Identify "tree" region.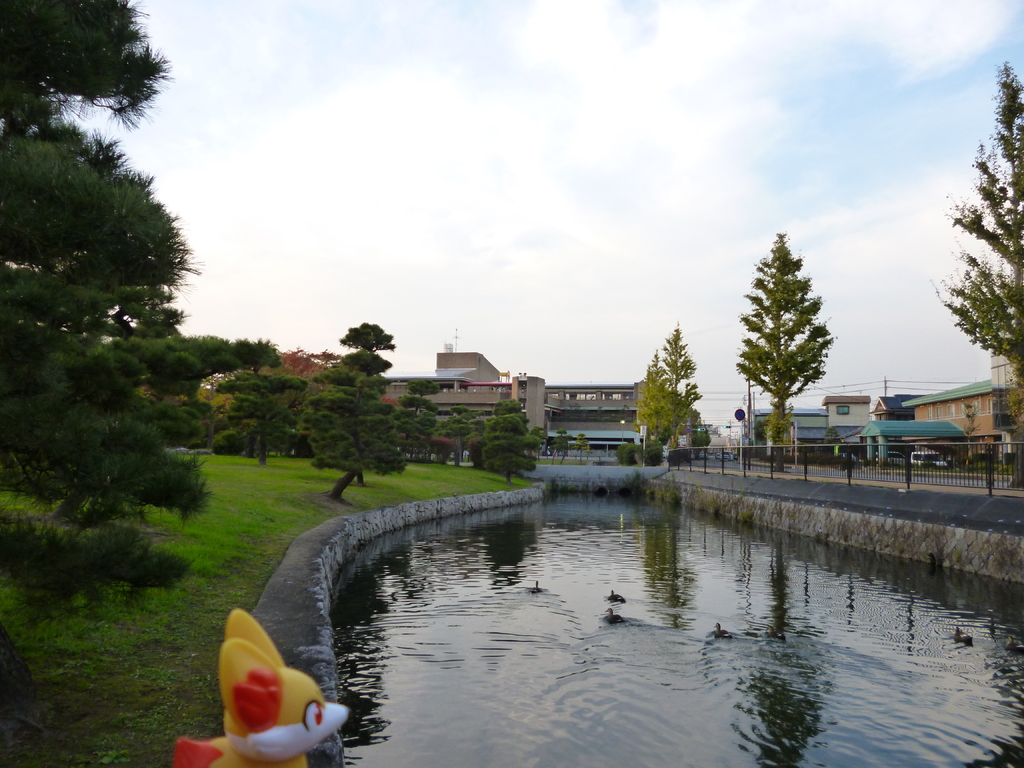
Region: [941, 56, 1023, 483].
